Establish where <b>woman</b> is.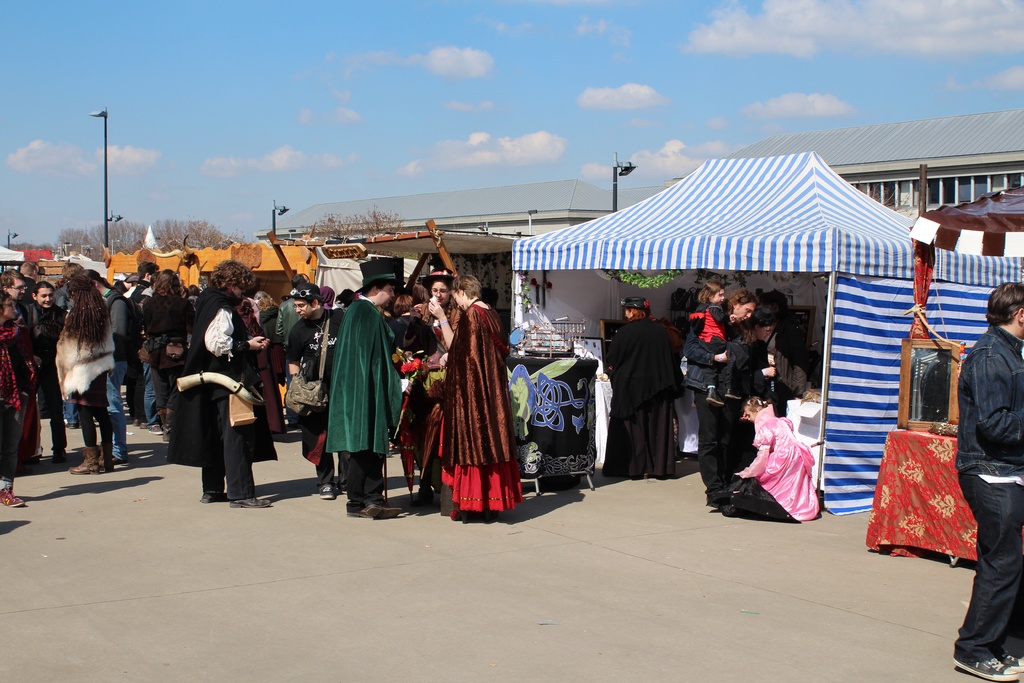
Established at x1=388, y1=270, x2=461, y2=504.
